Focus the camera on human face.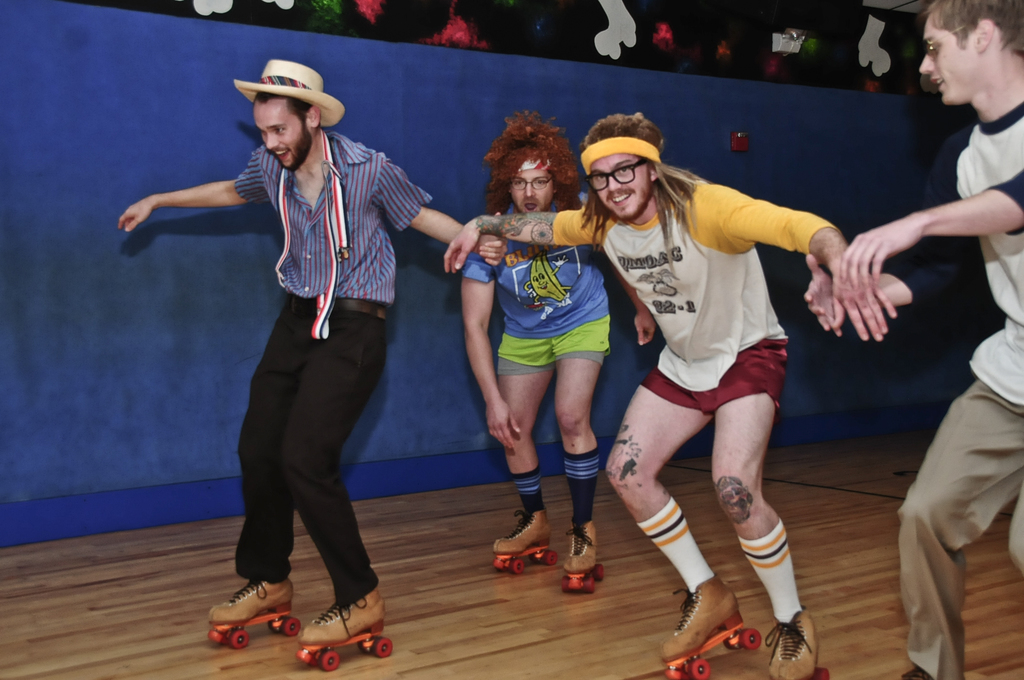
Focus region: {"left": 248, "top": 101, "right": 308, "bottom": 177}.
